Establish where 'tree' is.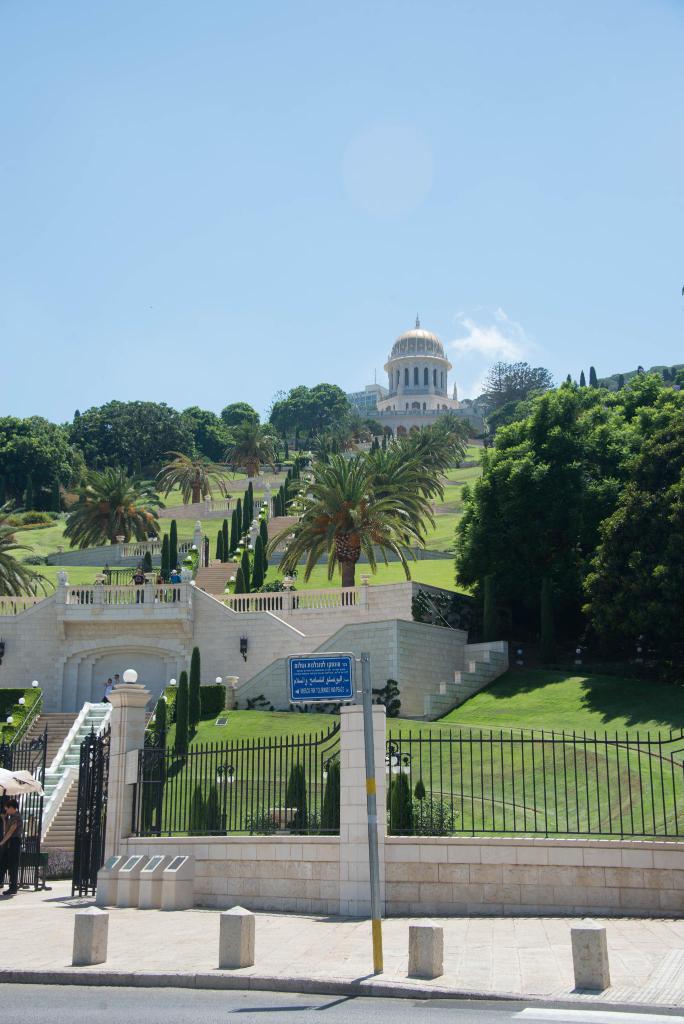
Established at bbox(269, 378, 351, 456).
